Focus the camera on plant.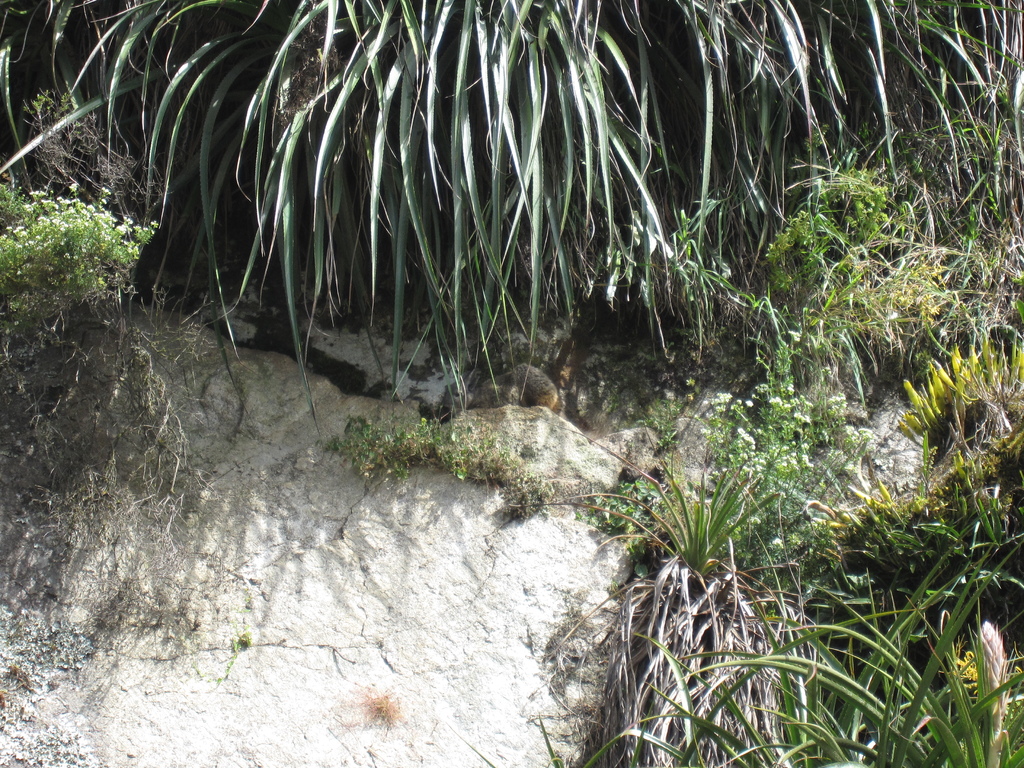
Focus region: x1=324 y1=410 x2=614 y2=527.
